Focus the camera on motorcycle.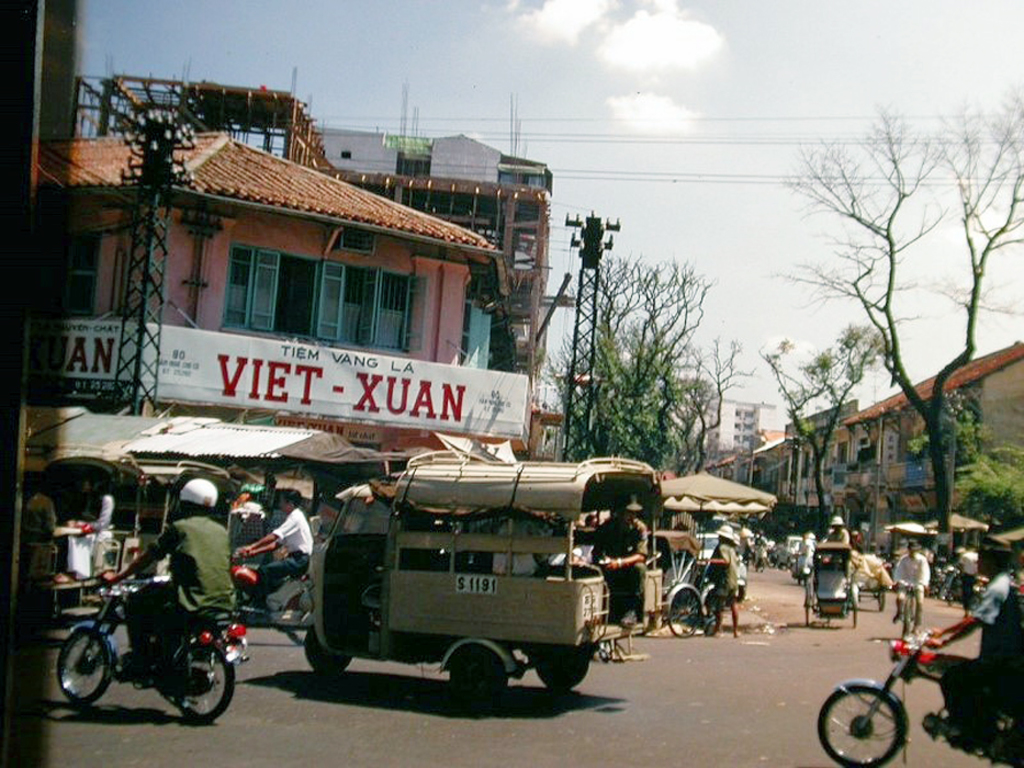
Focus region: bbox(790, 551, 817, 591).
